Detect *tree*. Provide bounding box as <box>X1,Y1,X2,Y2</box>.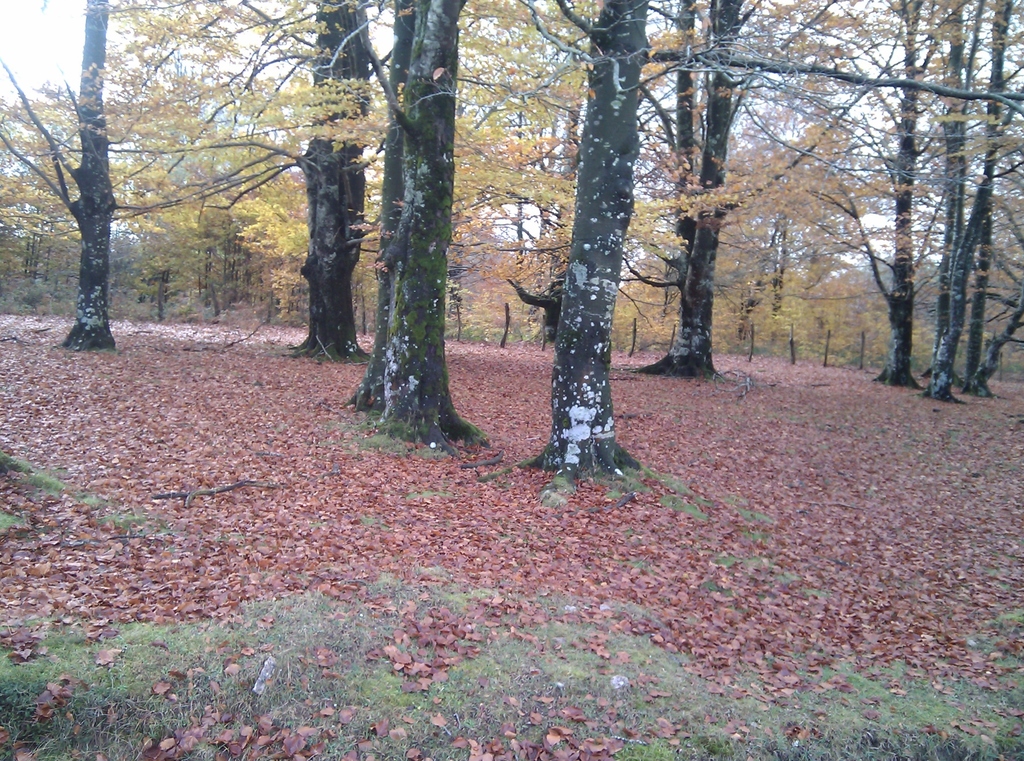
<box>794,0,942,391</box>.
